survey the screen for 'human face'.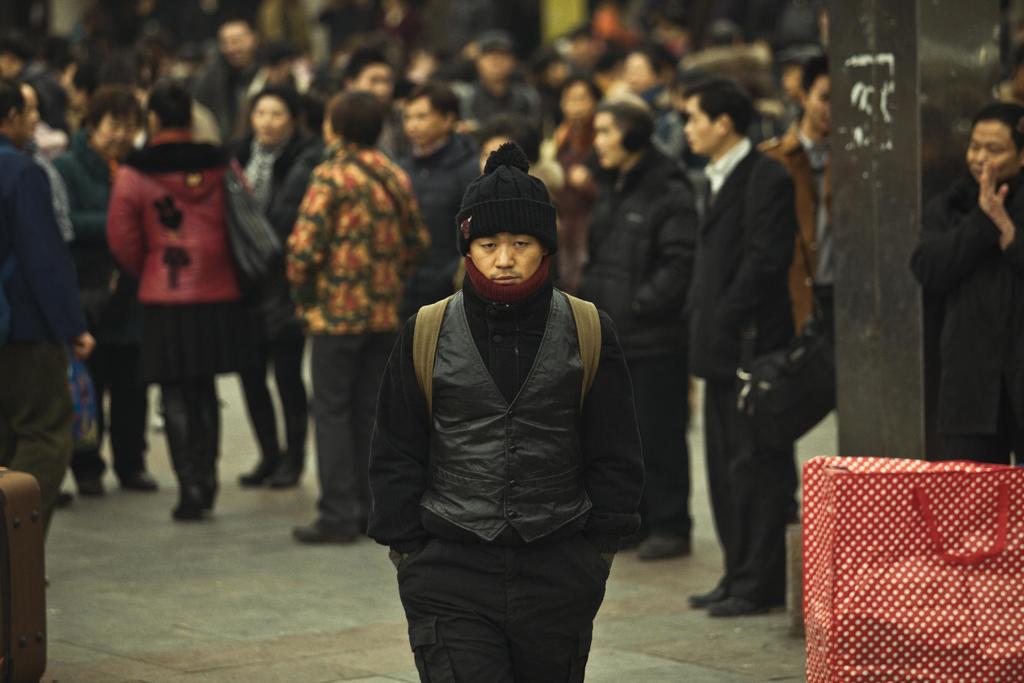
Survey found: 681:90:724:154.
